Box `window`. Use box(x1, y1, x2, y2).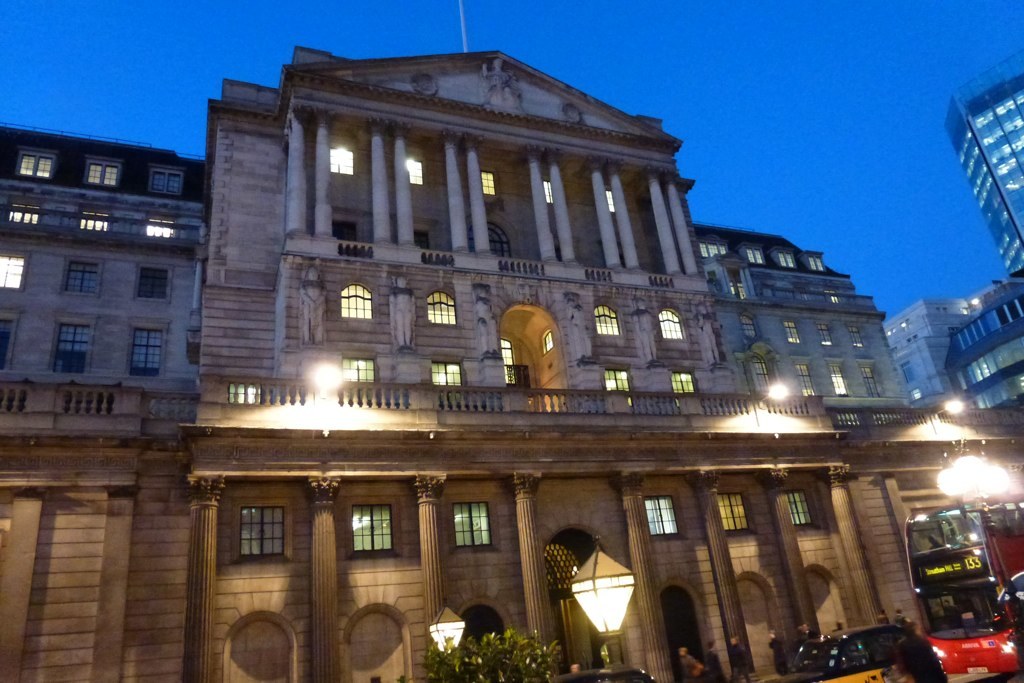
box(812, 255, 827, 270).
